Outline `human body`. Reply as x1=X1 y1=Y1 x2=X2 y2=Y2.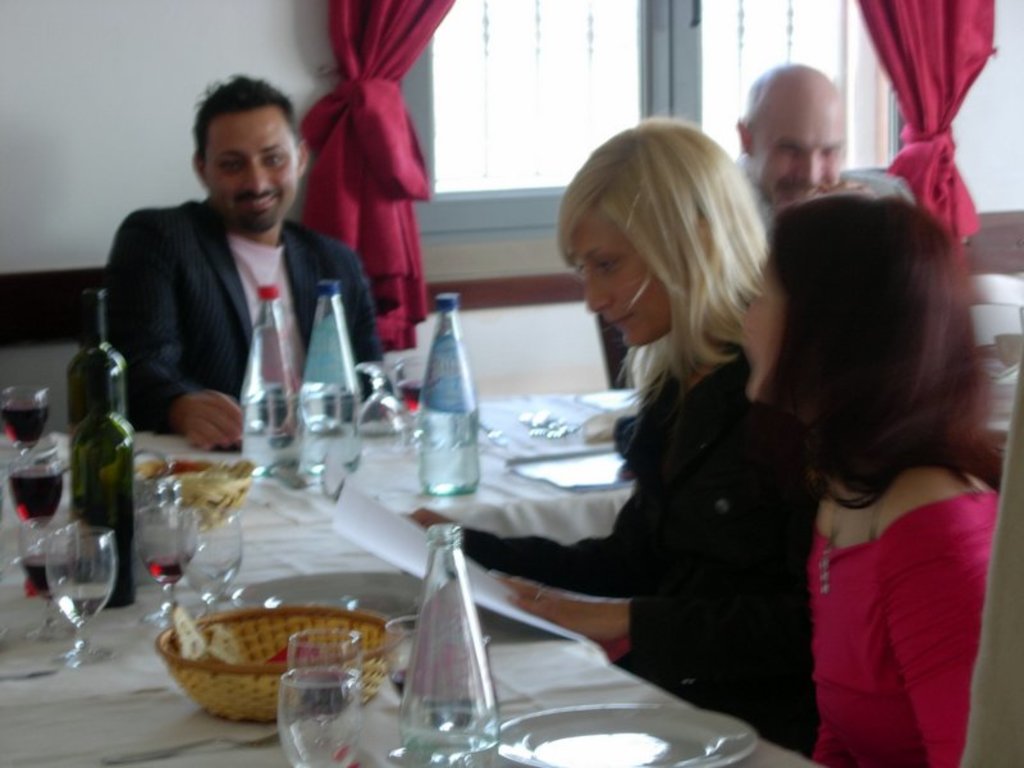
x1=404 y1=115 x2=808 y2=744.
